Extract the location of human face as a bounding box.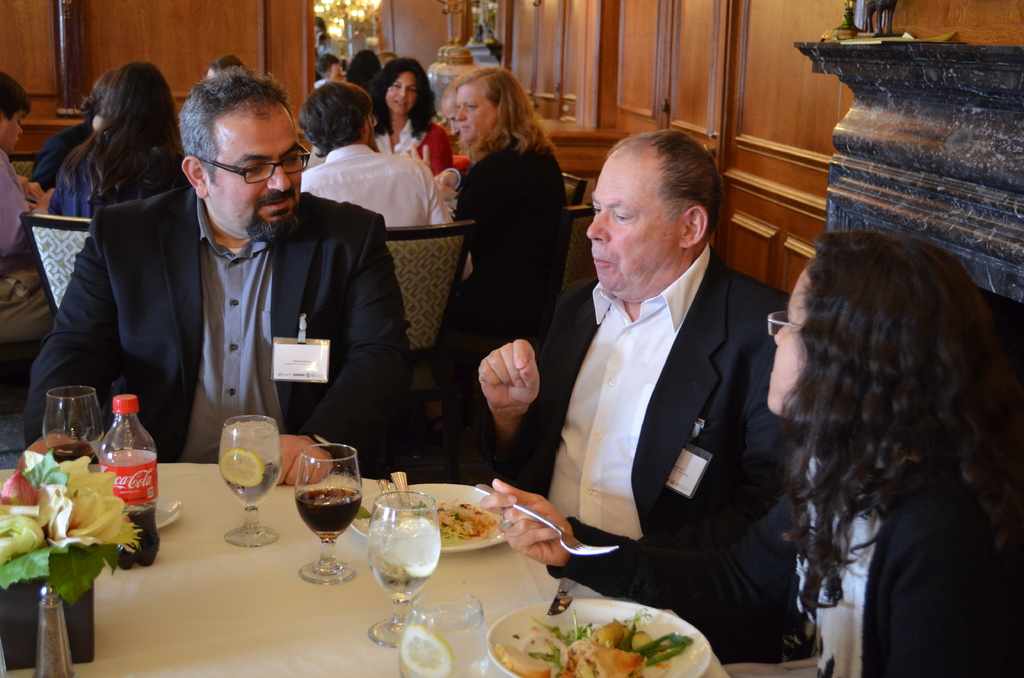
<region>384, 69, 419, 117</region>.
